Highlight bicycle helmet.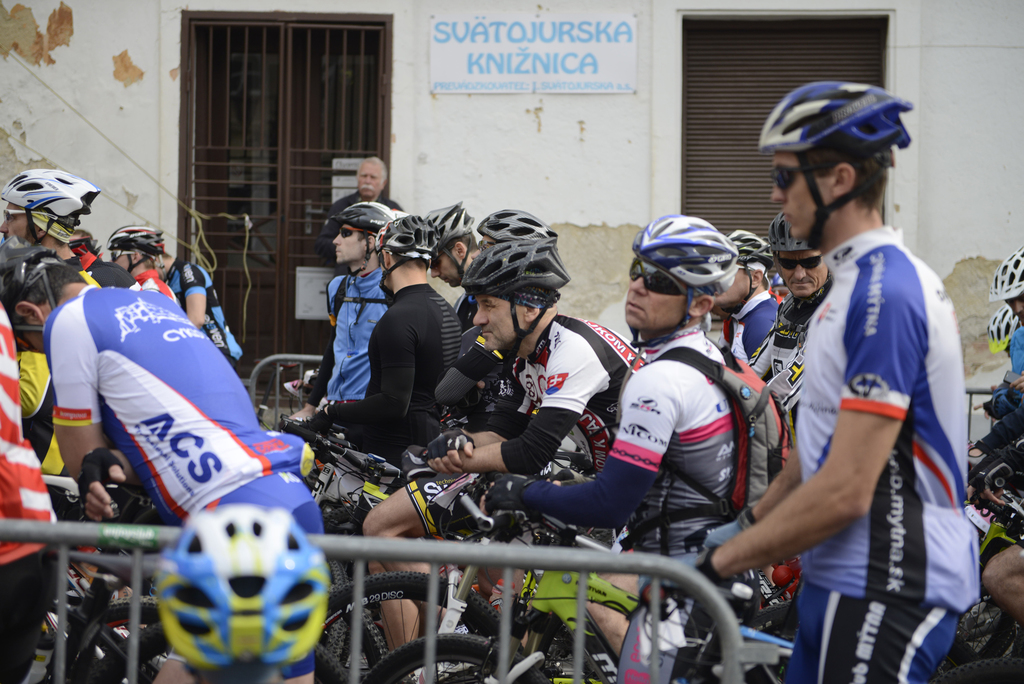
Highlighted region: bbox(770, 208, 814, 246).
